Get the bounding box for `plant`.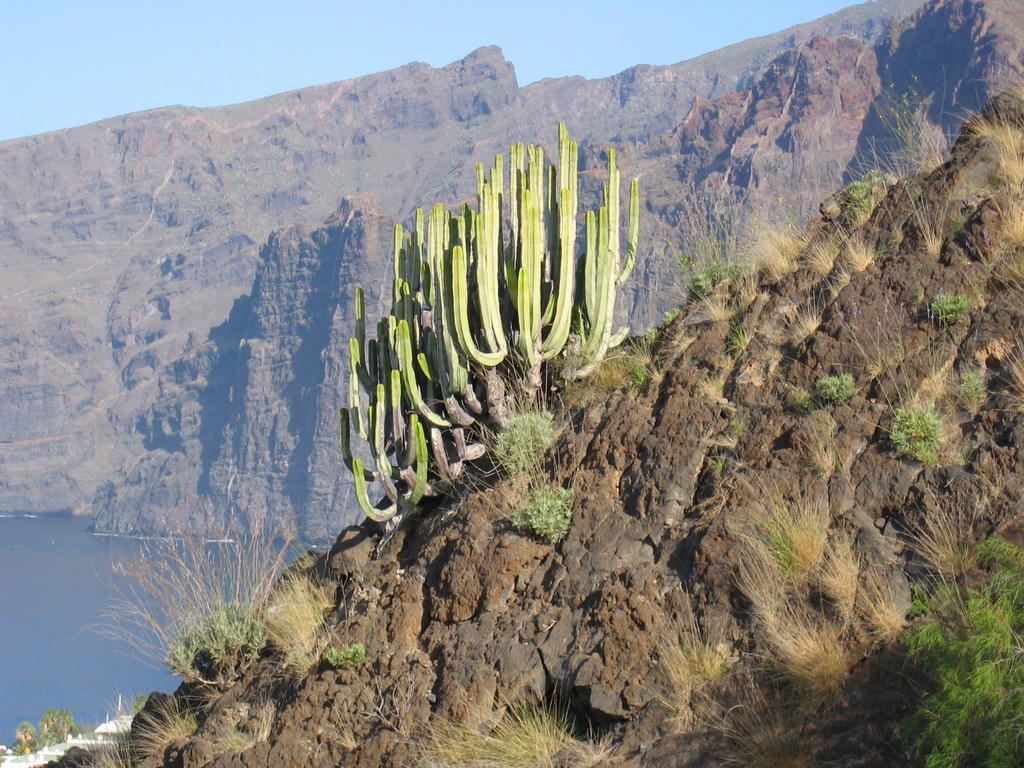
BBox(75, 719, 156, 767).
